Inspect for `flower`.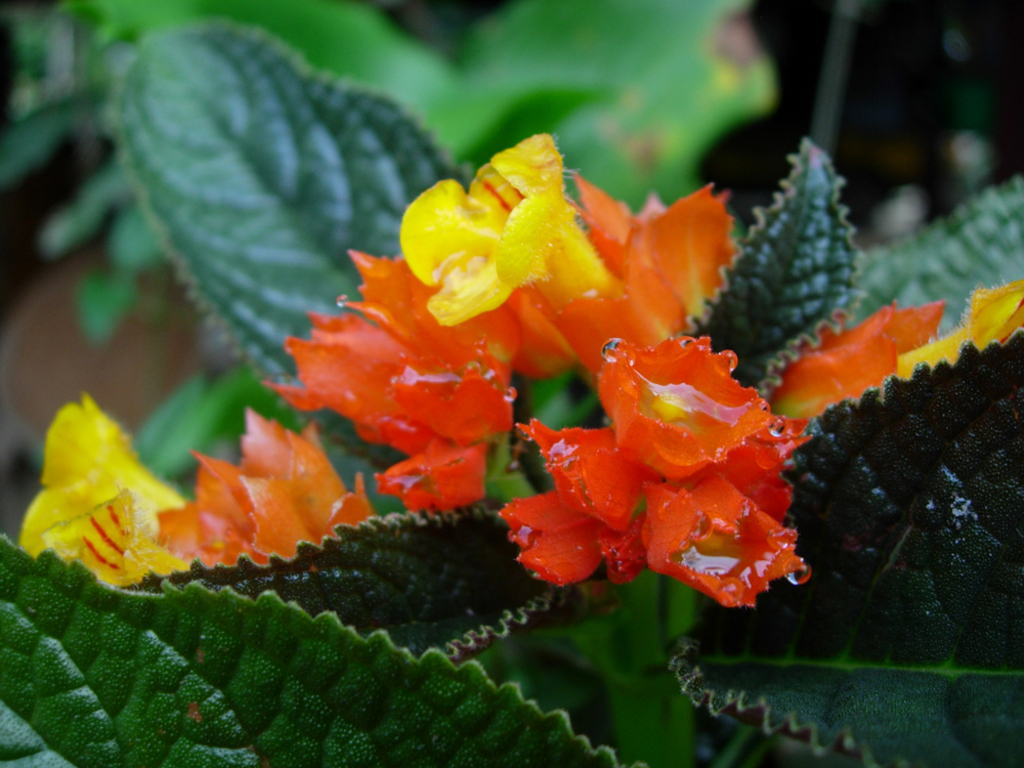
Inspection: 898,278,1023,377.
